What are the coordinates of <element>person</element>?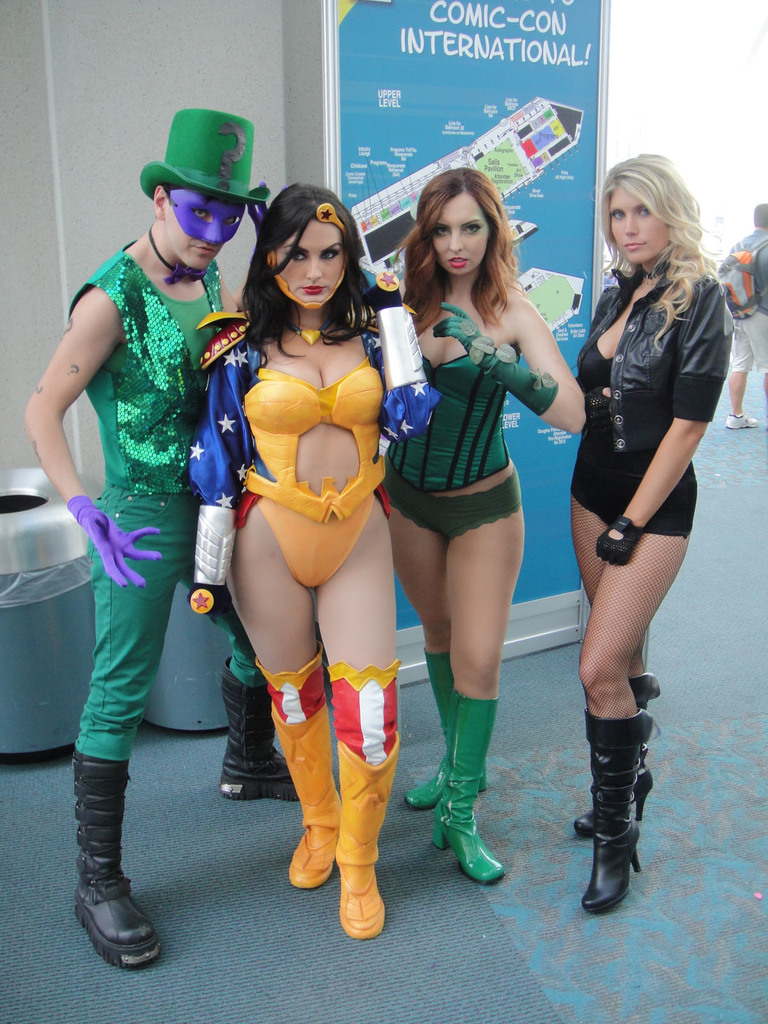
bbox=[383, 125, 572, 888].
